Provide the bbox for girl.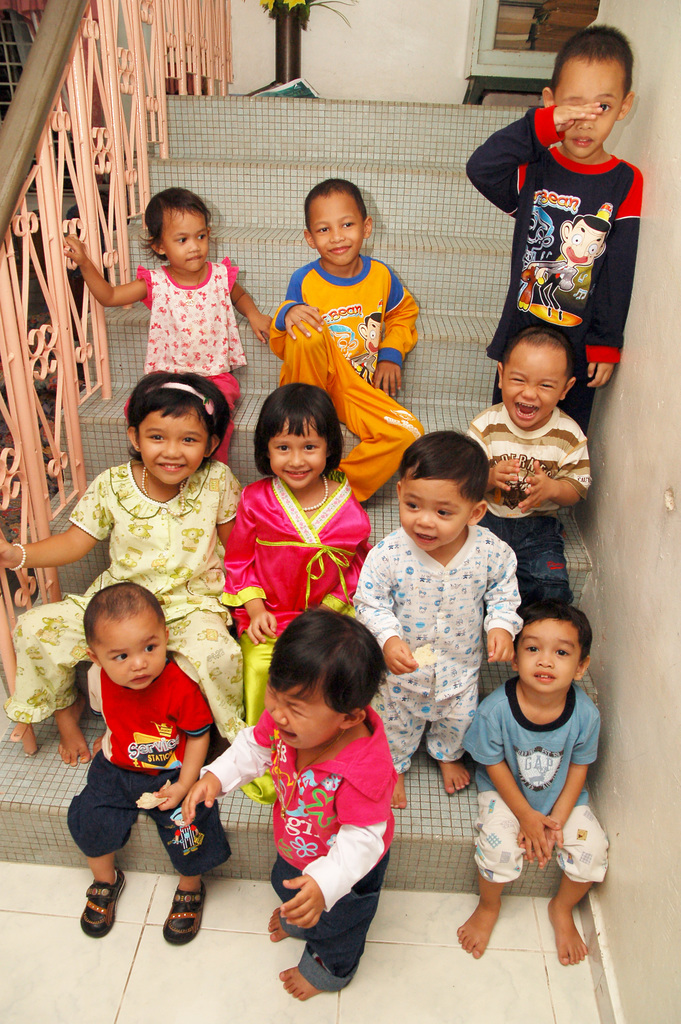
5 370 247 764.
